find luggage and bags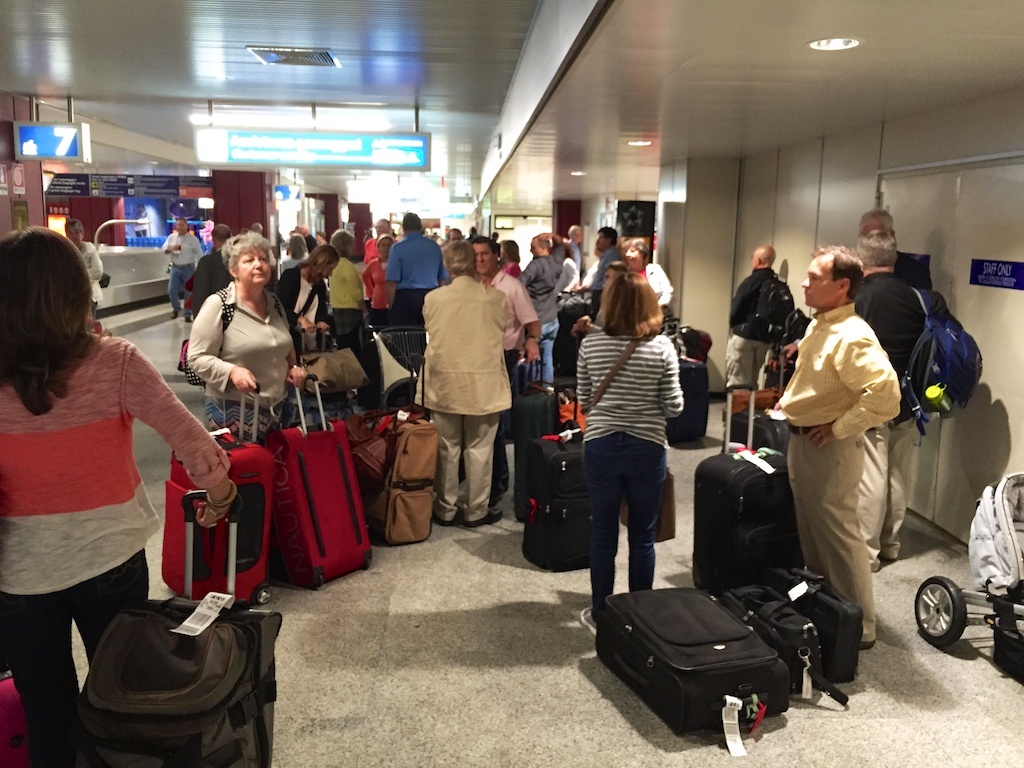
740 263 803 342
